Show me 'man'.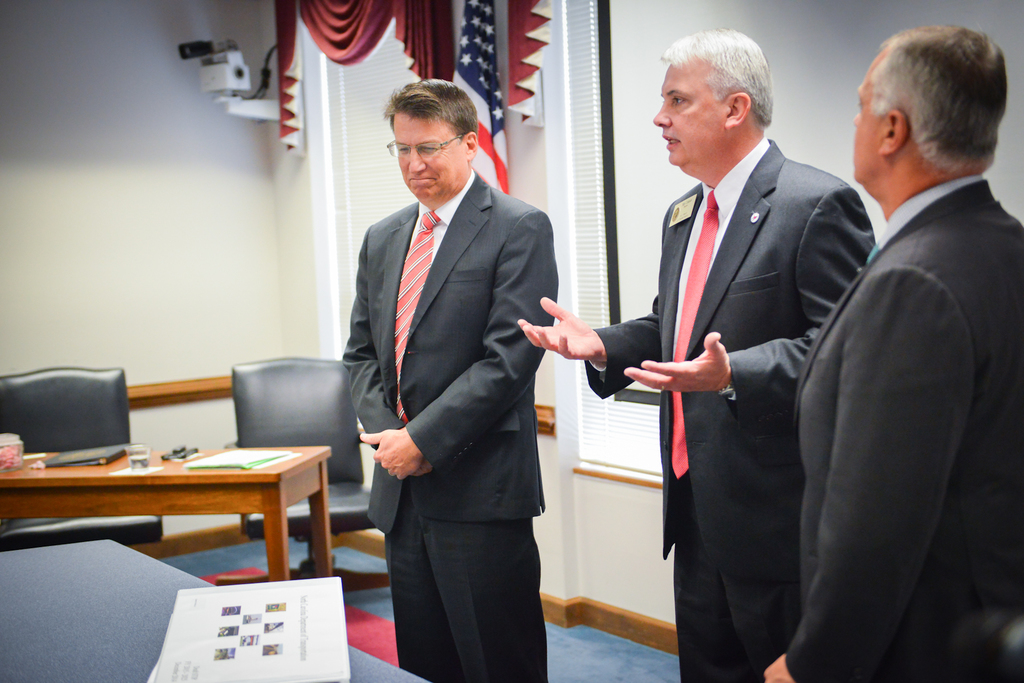
'man' is here: x1=344, y1=78, x2=557, y2=682.
